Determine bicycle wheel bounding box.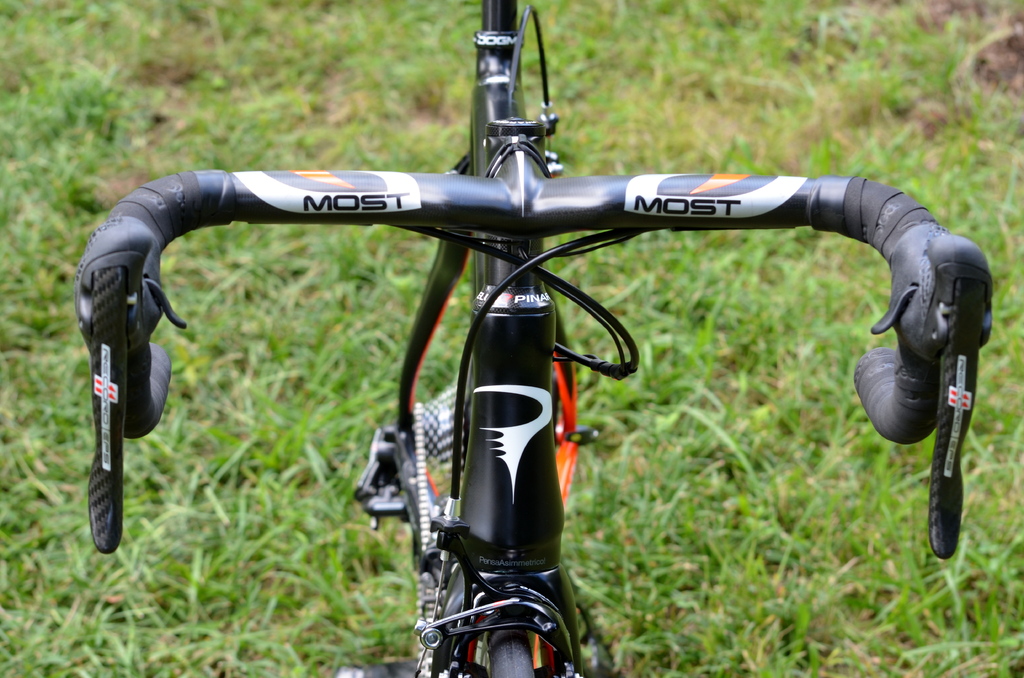
Determined: rect(490, 628, 536, 677).
